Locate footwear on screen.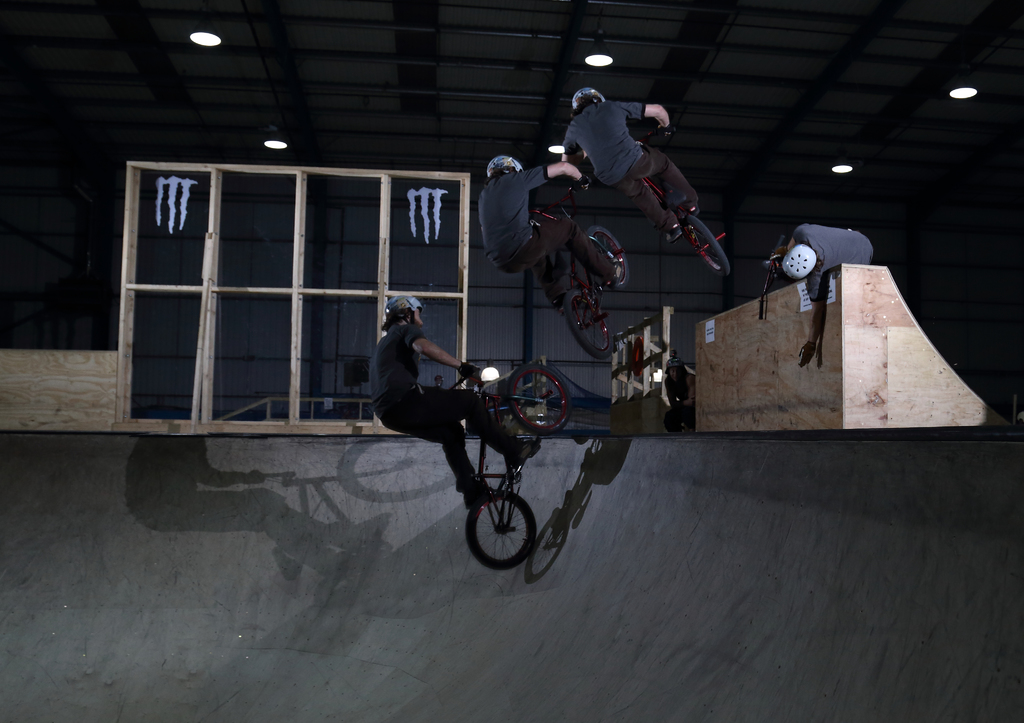
On screen at <region>606, 261, 623, 289</region>.
